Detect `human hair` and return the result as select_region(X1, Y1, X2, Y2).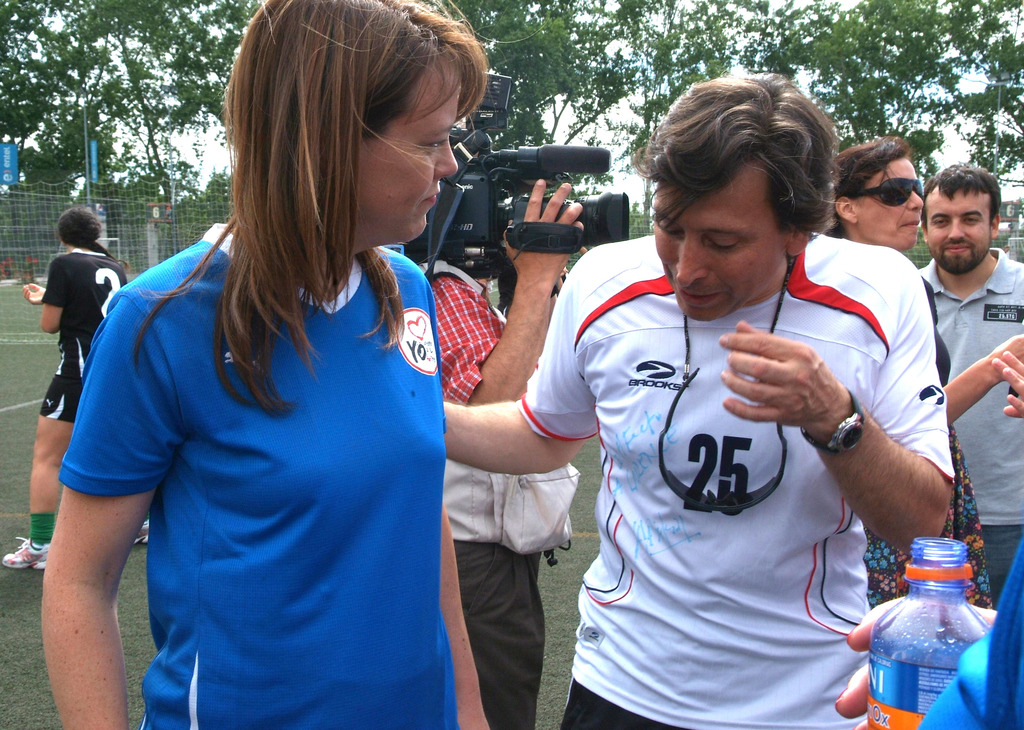
select_region(918, 166, 1001, 222).
